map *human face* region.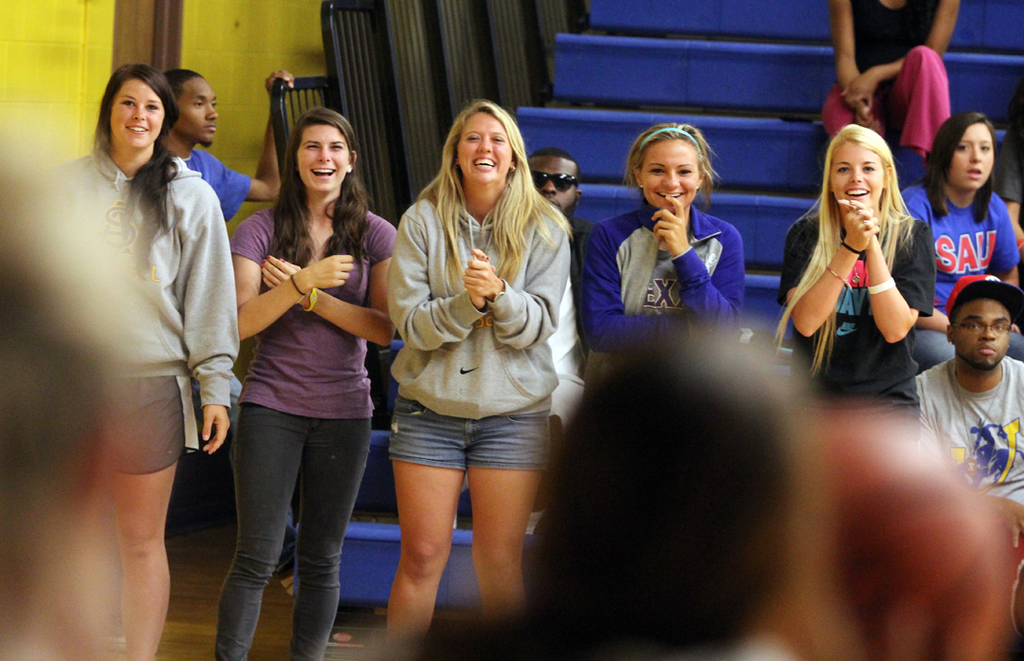
Mapped to [x1=953, y1=303, x2=1009, y2=373].
